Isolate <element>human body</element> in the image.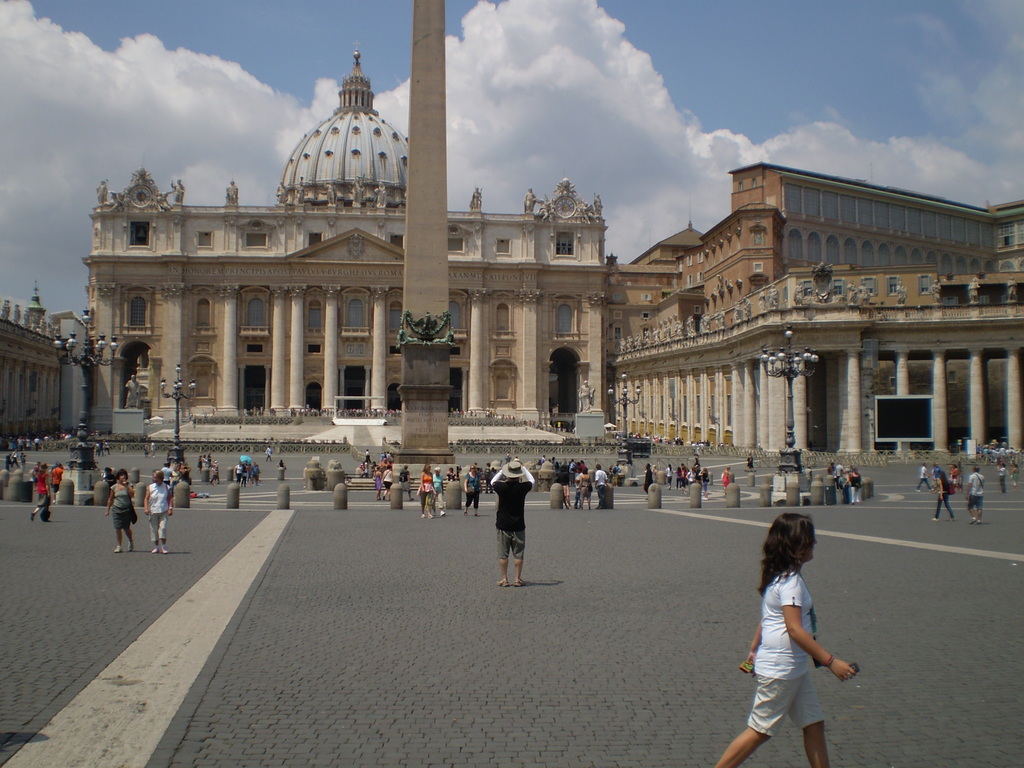
Isolated region: crop(147, 480, 172, 554).
